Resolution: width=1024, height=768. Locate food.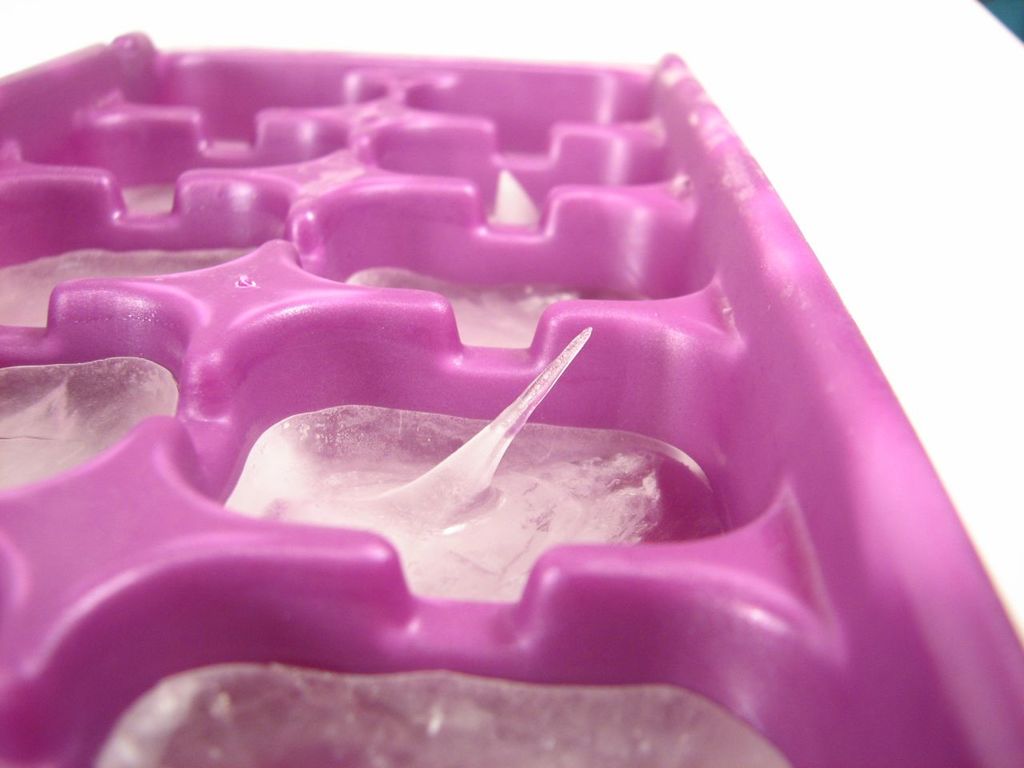
182,338,706,598.
